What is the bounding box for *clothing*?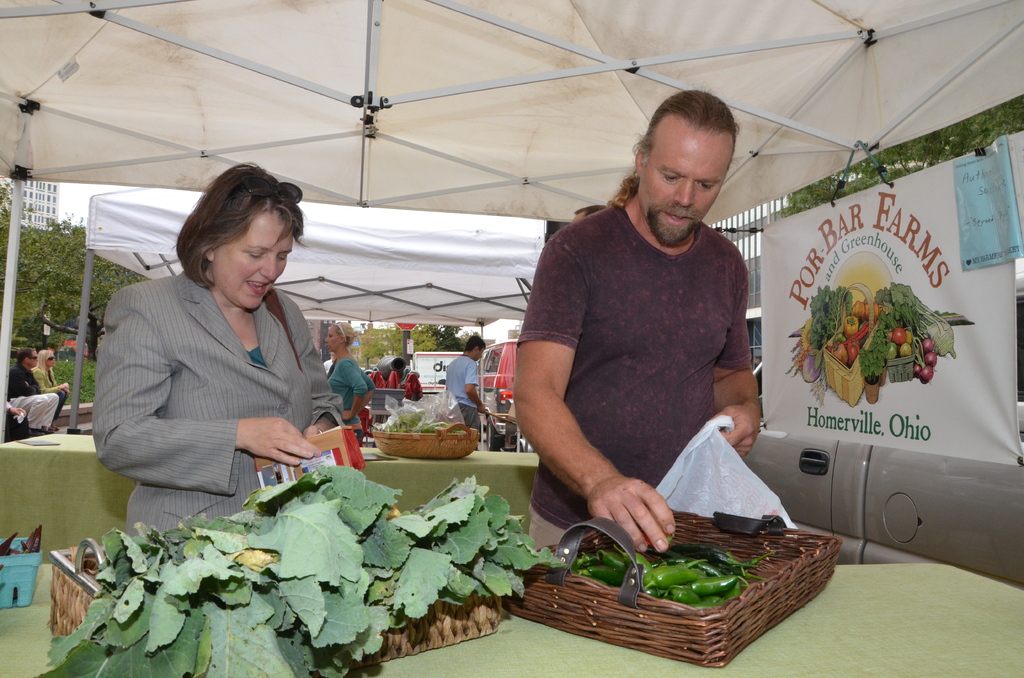
l=326, t=361, r=367, b=447.
